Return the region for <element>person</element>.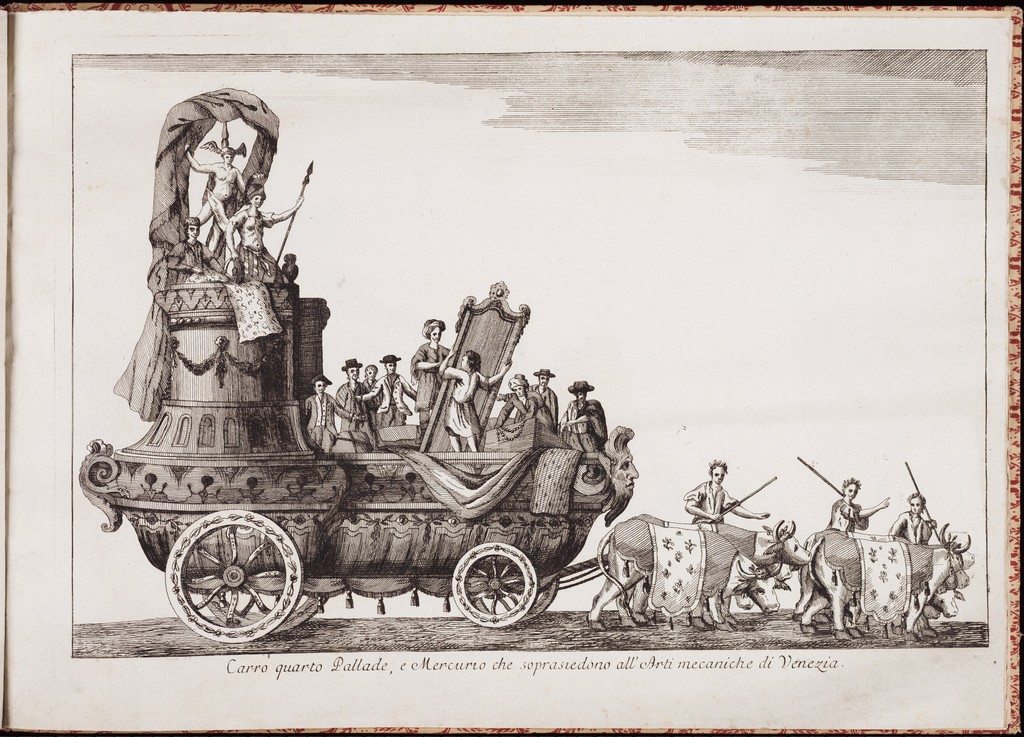
(x1=883, y1=490, x2=932, y2=546).
